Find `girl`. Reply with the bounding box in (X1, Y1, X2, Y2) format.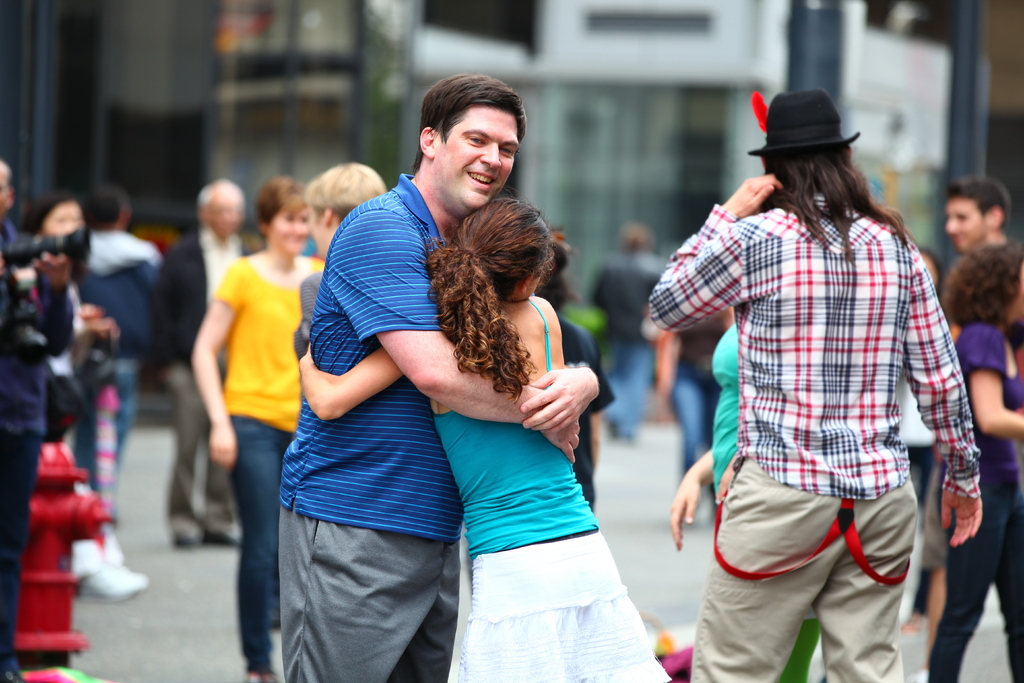
(296, 191, 673, 681).
